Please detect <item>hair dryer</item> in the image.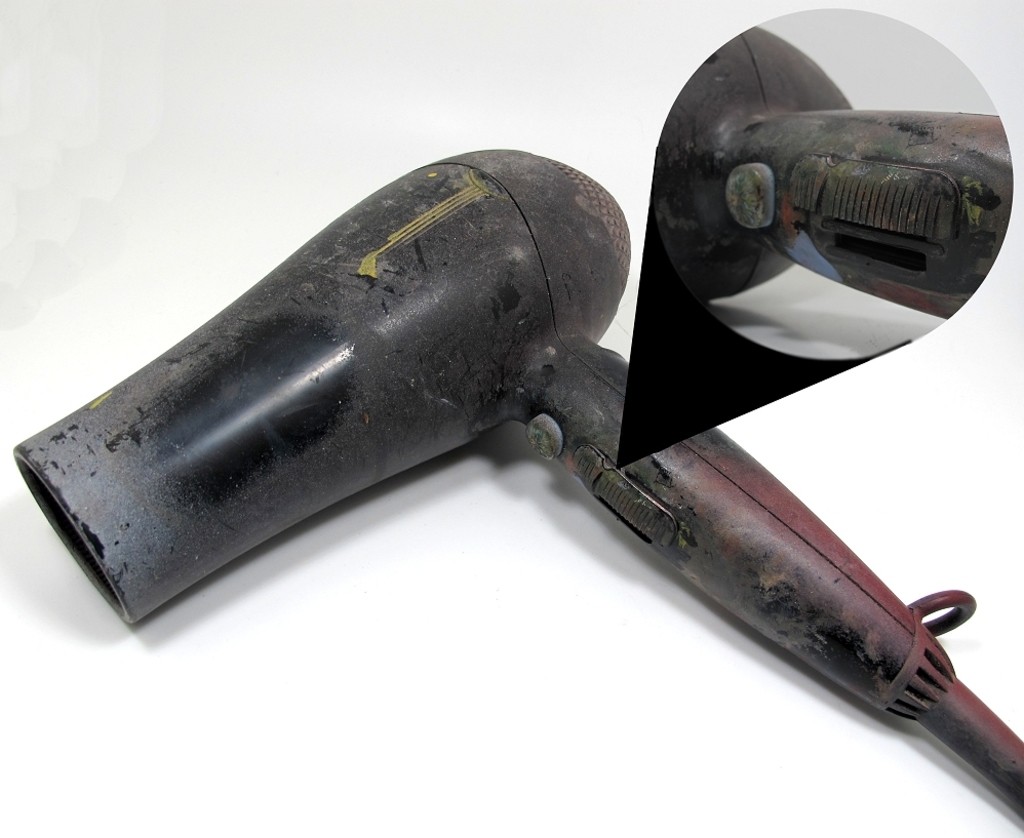
region(9, 135, 1023, 823).
